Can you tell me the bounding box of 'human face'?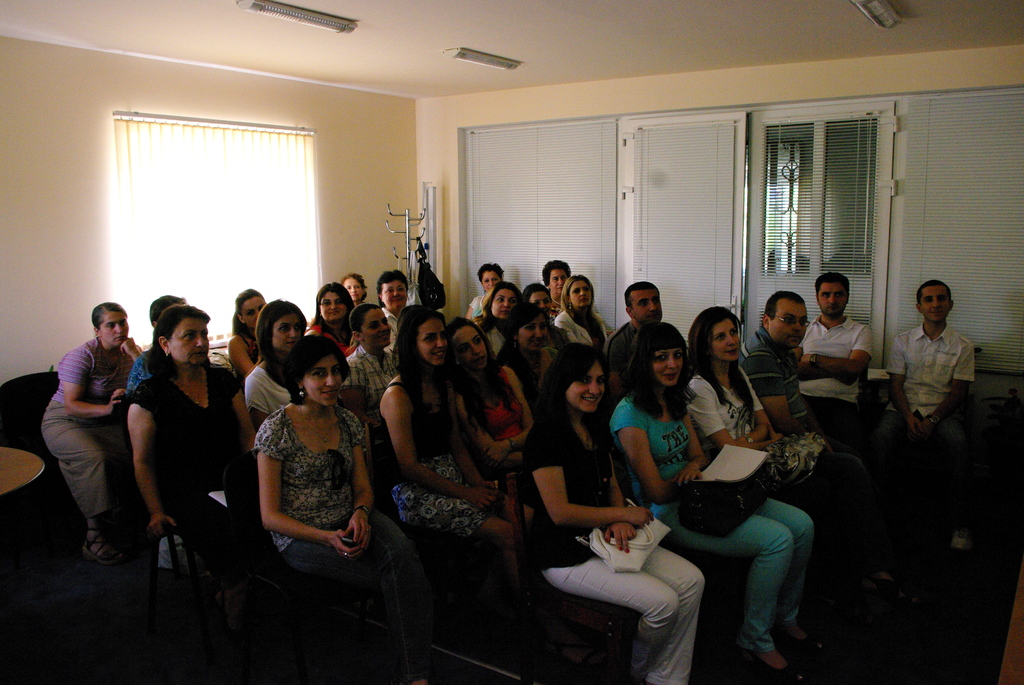
[x1=341, y1=274, x2=362, y2=303].
